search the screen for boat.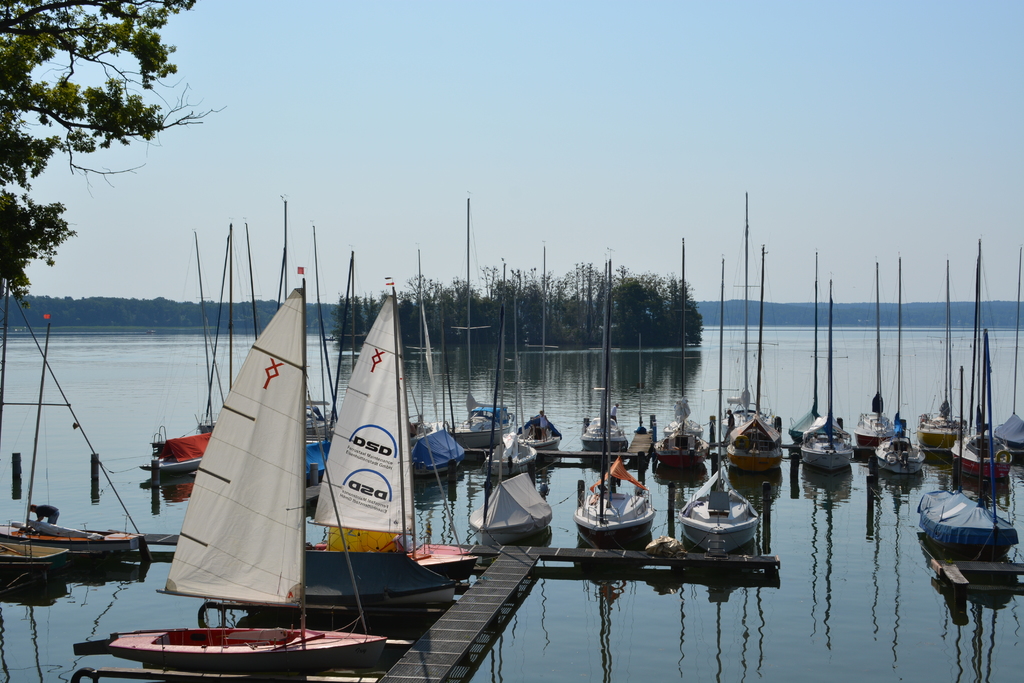
Found at <region>785, 251, 822, 453</region>.
